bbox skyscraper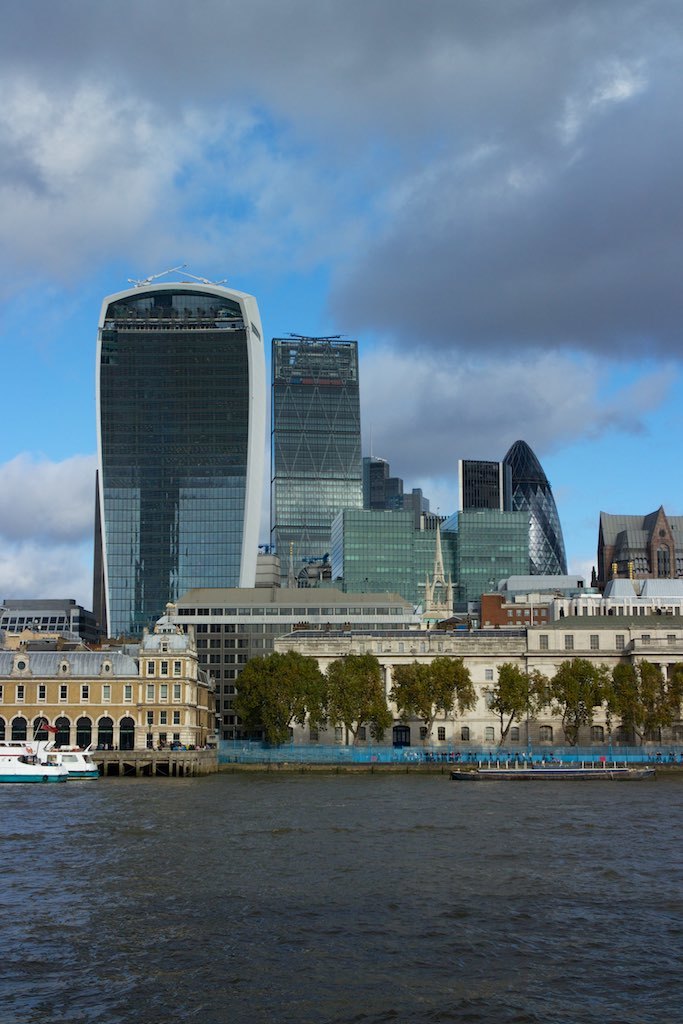
(left=453, top=461, right=503, bottom=510)
